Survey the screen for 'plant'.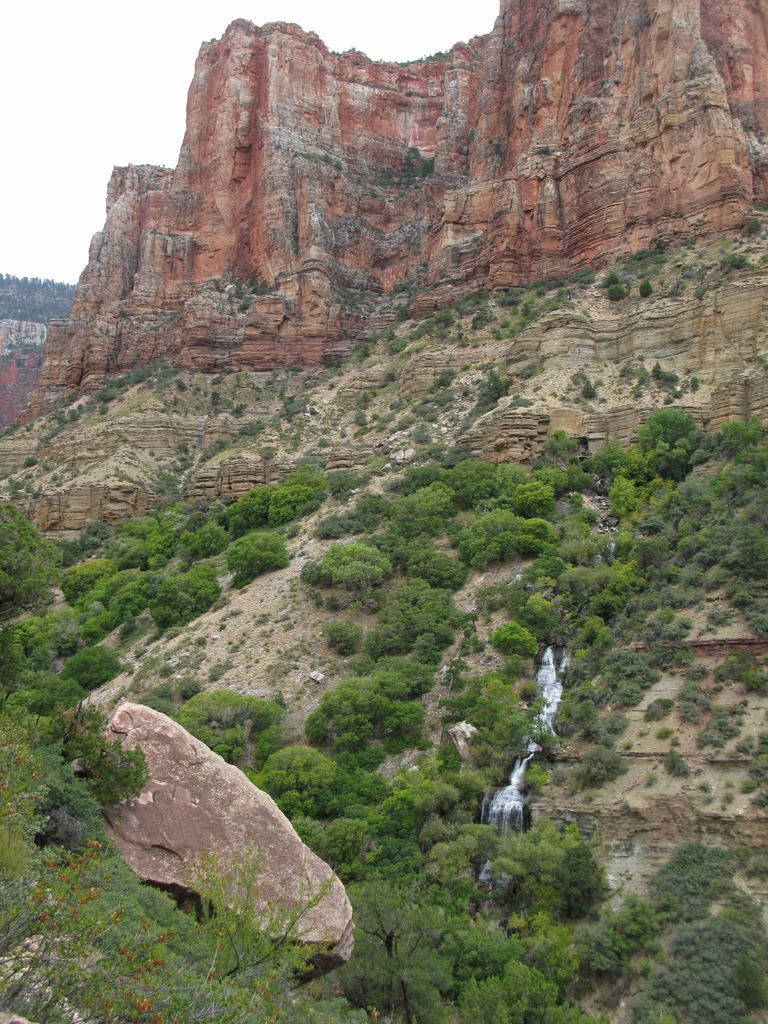
Survey found: (230, 399, 244, 415).
